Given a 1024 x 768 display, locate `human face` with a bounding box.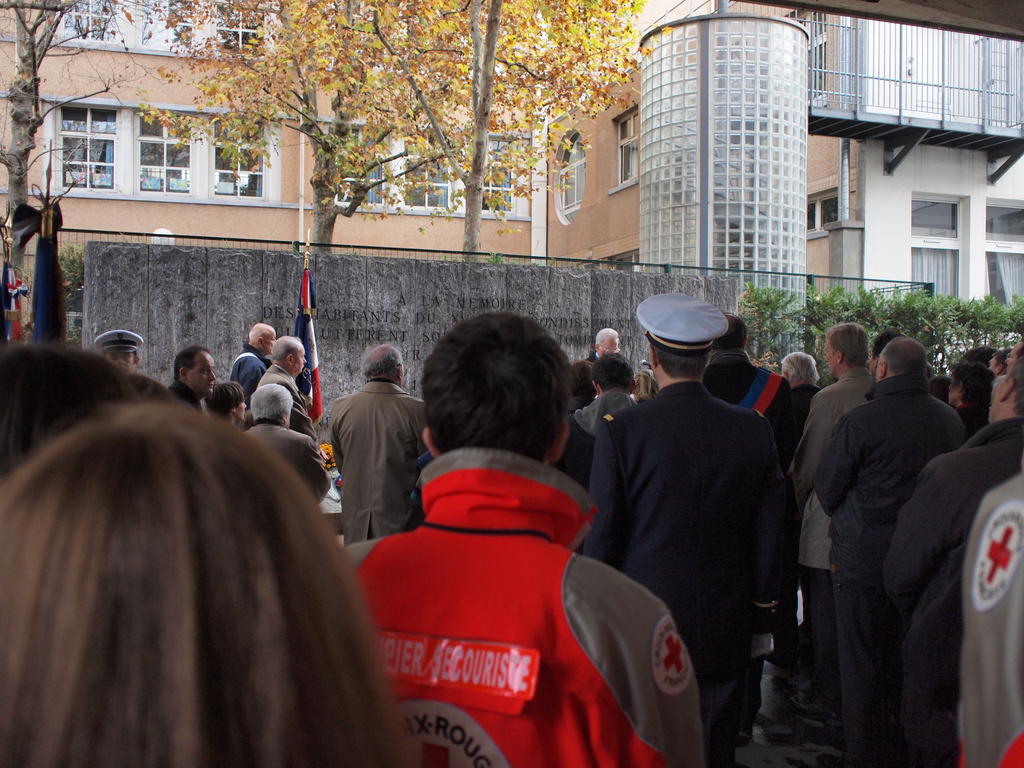
Located: Rect(263, 332, 275, 354).
